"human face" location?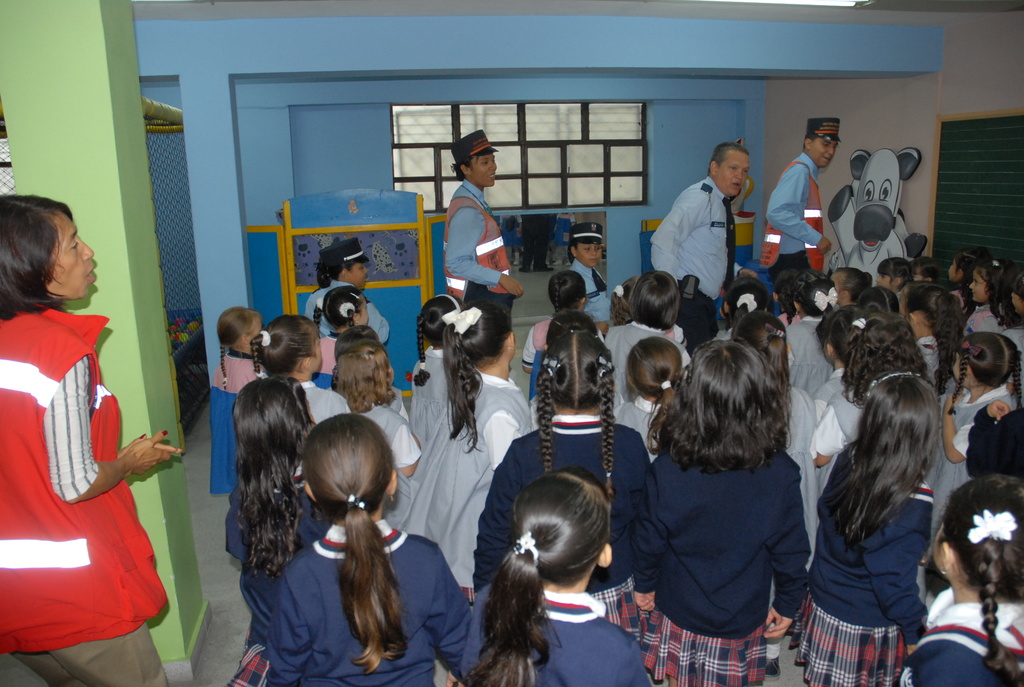
left=47, top=214, right=95, bottom=301
